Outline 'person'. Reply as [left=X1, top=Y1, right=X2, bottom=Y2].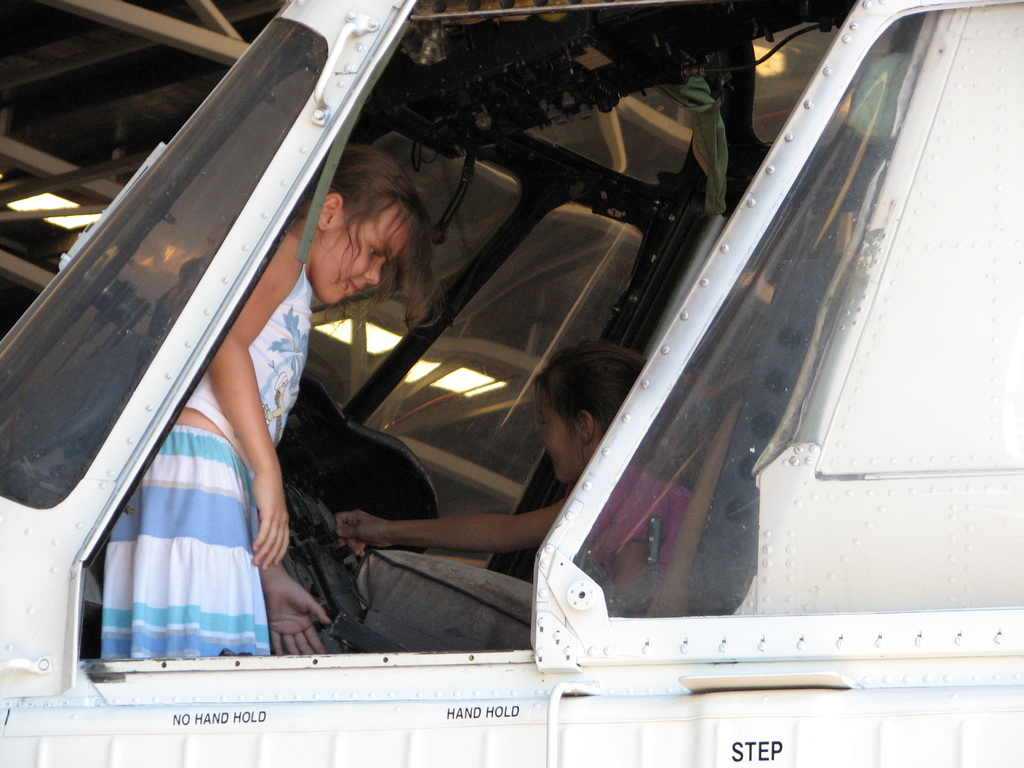
[left=335, top=338, right=692, bottom=611].
